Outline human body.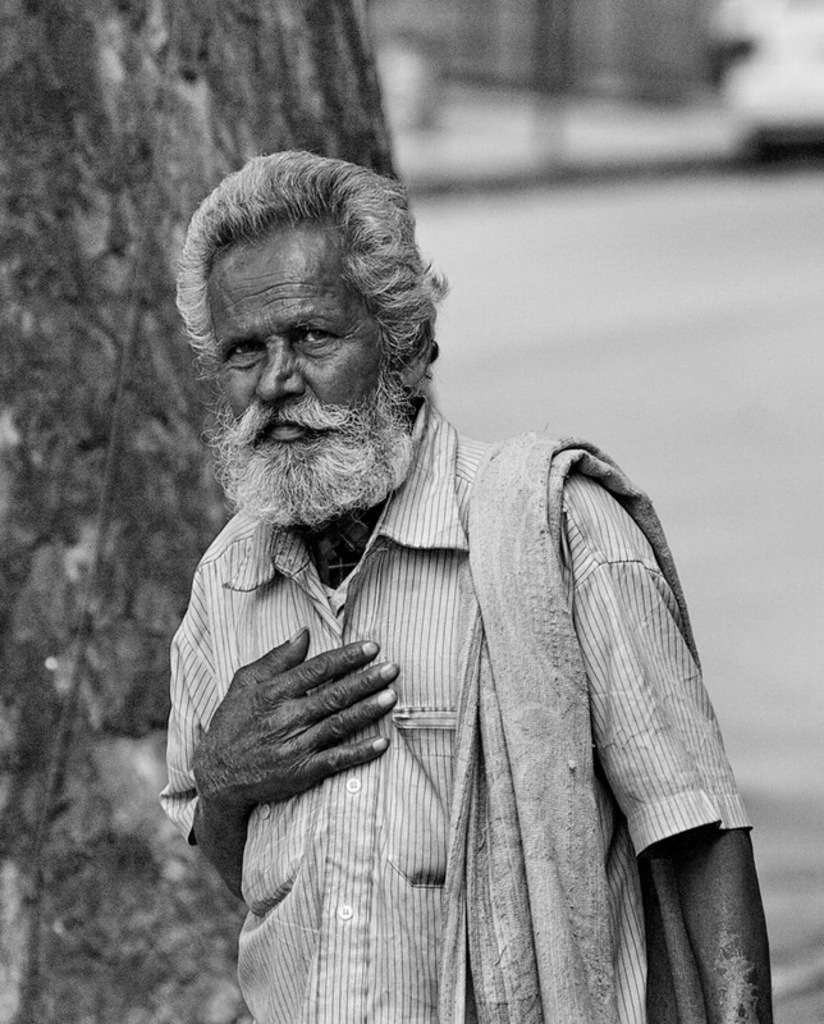
Outline: <region>166, 193, 774, 1023</region>.
